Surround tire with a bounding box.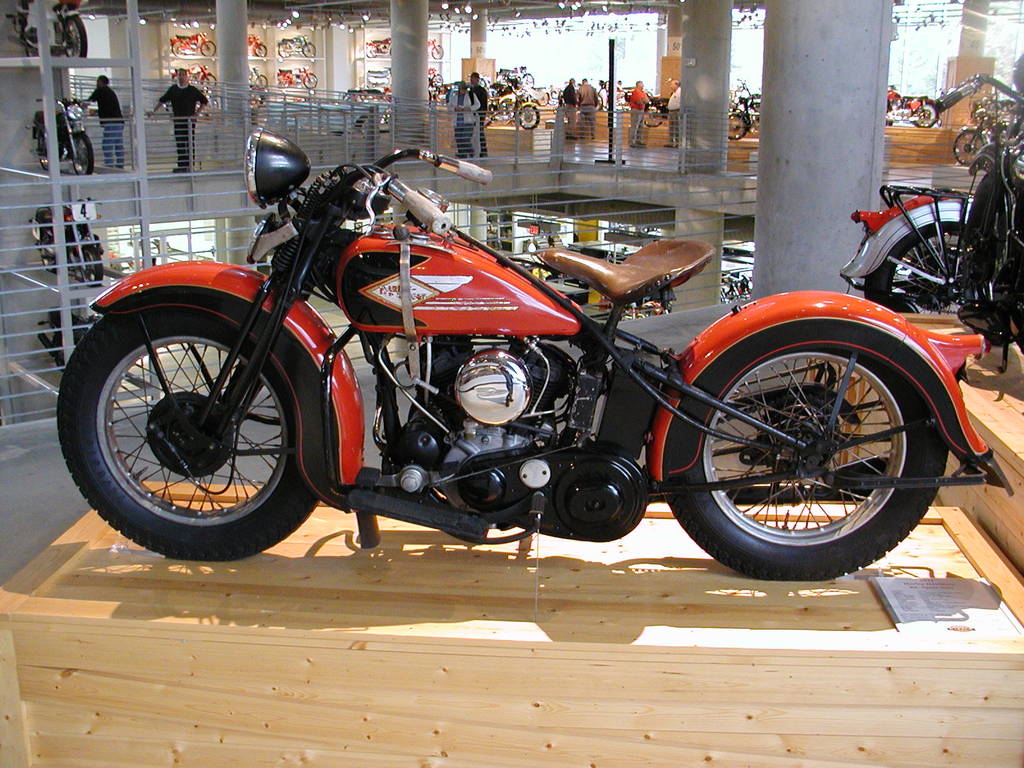
BBox(54, 264, 369, 557).
